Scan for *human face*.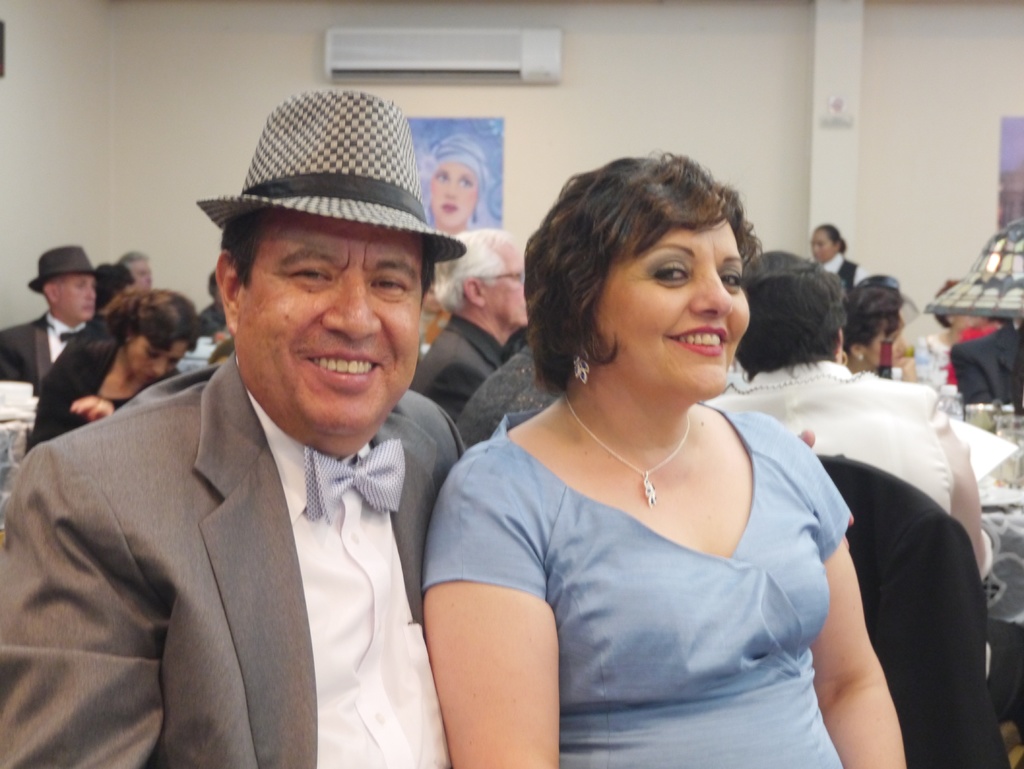
Scan result: 58/272/93/326.
